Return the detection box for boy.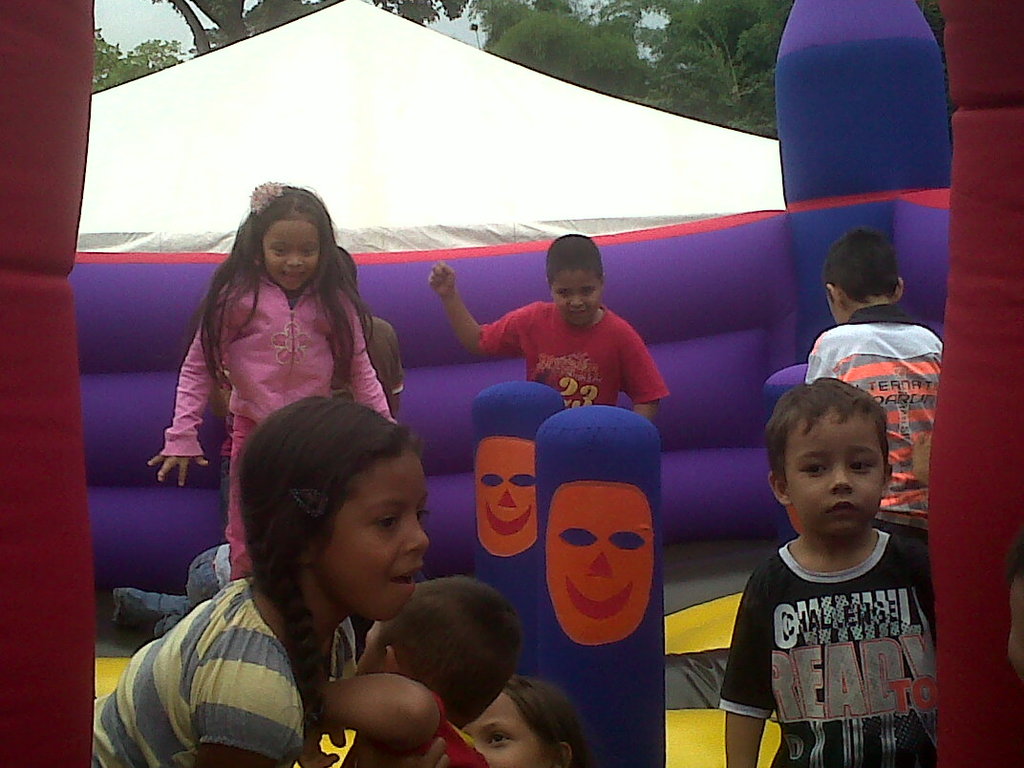
{"x1": 429, "y1": 235, "x2": 669, "y2": 423}.
